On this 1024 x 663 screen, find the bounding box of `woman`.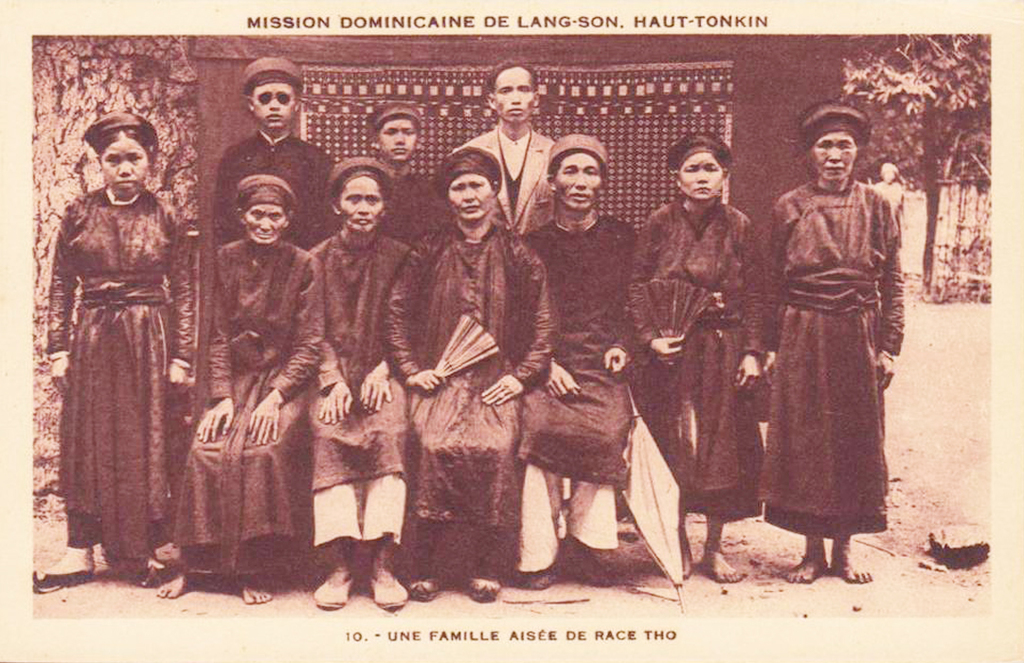
Bounding box: <box>150,174,325,611</box>.
